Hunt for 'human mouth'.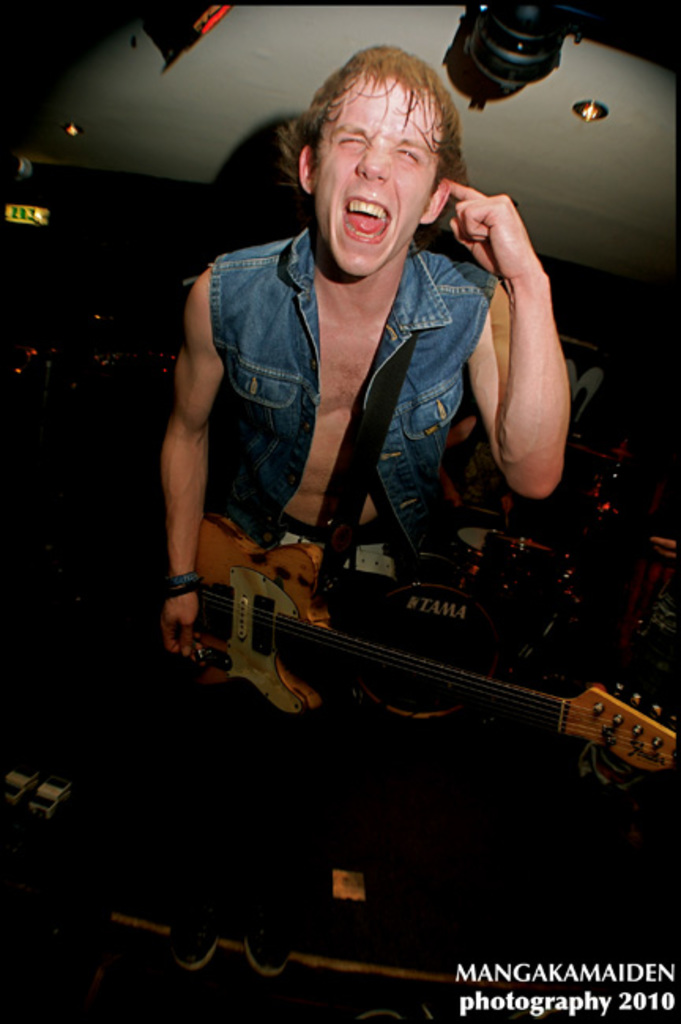
Hunted down at <bbox>344, 195, 391, 244</bbox>.
